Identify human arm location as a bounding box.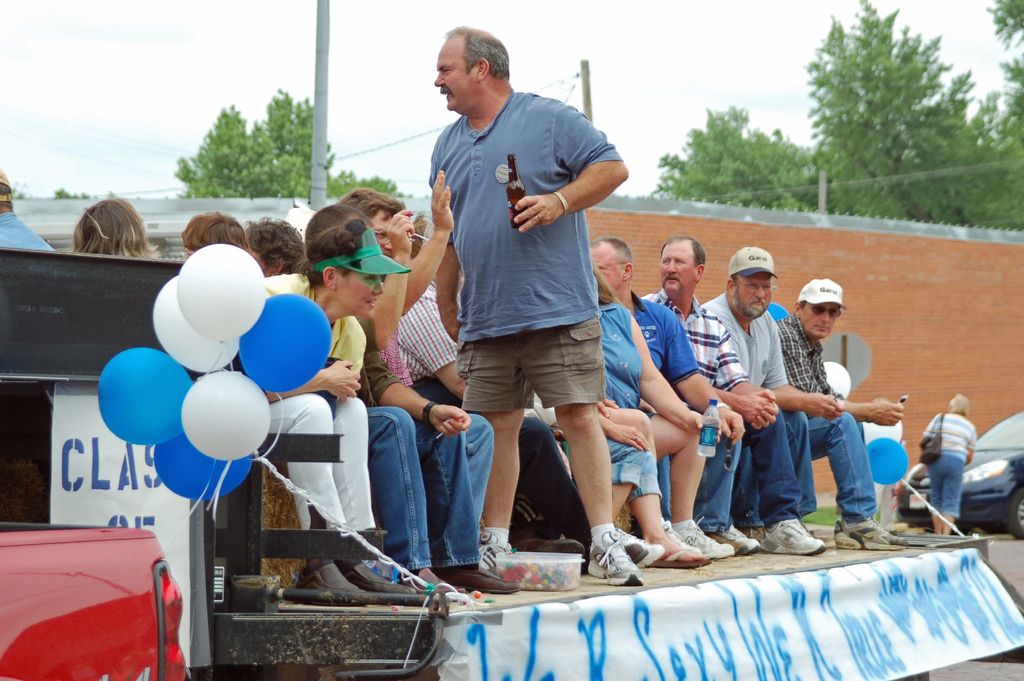
select_region(593, 406, 649, 453).
